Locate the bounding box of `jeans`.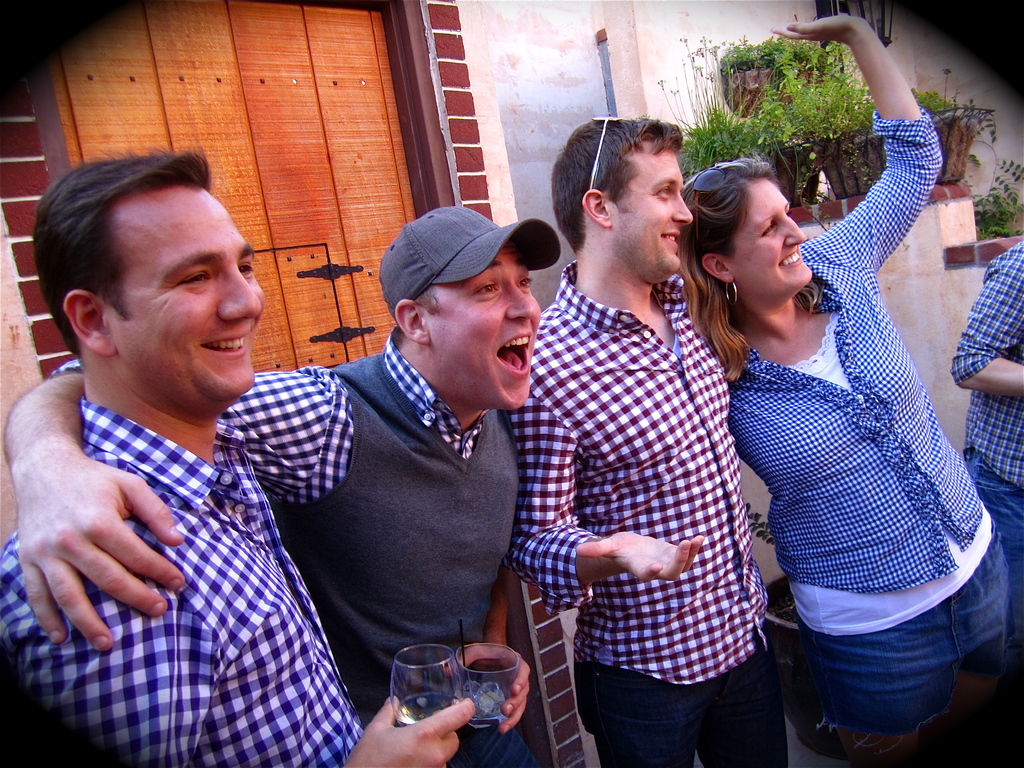
Bounding box: (x1=575, y1=633, x2=788, y2=767).
